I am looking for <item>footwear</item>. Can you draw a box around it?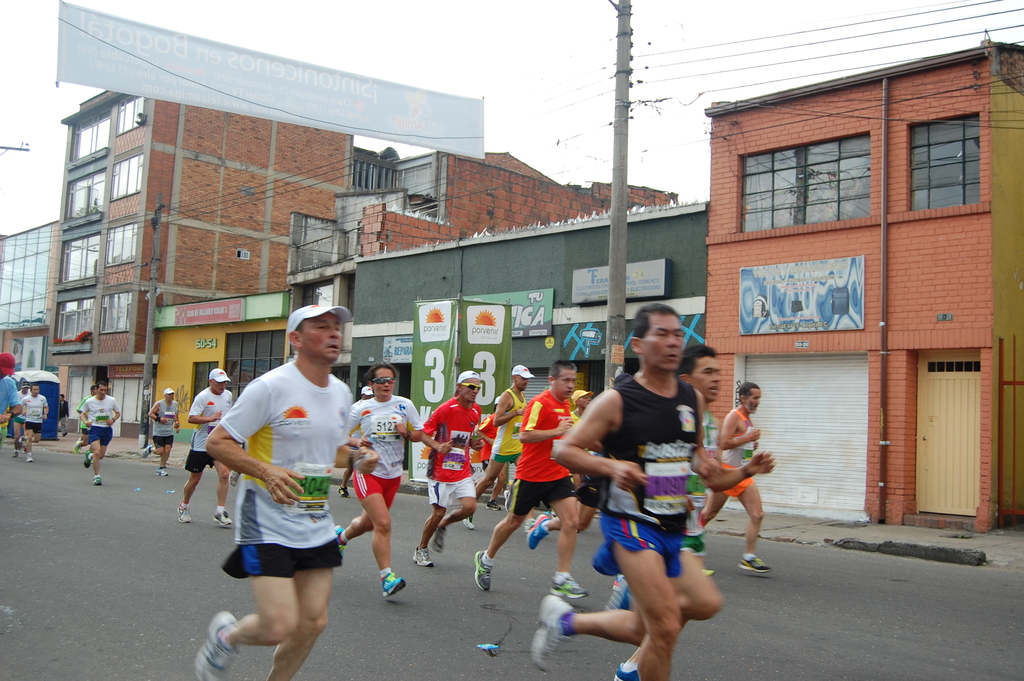
Sure, the bounding box is <region>155, 466, 168, 477</region>.
